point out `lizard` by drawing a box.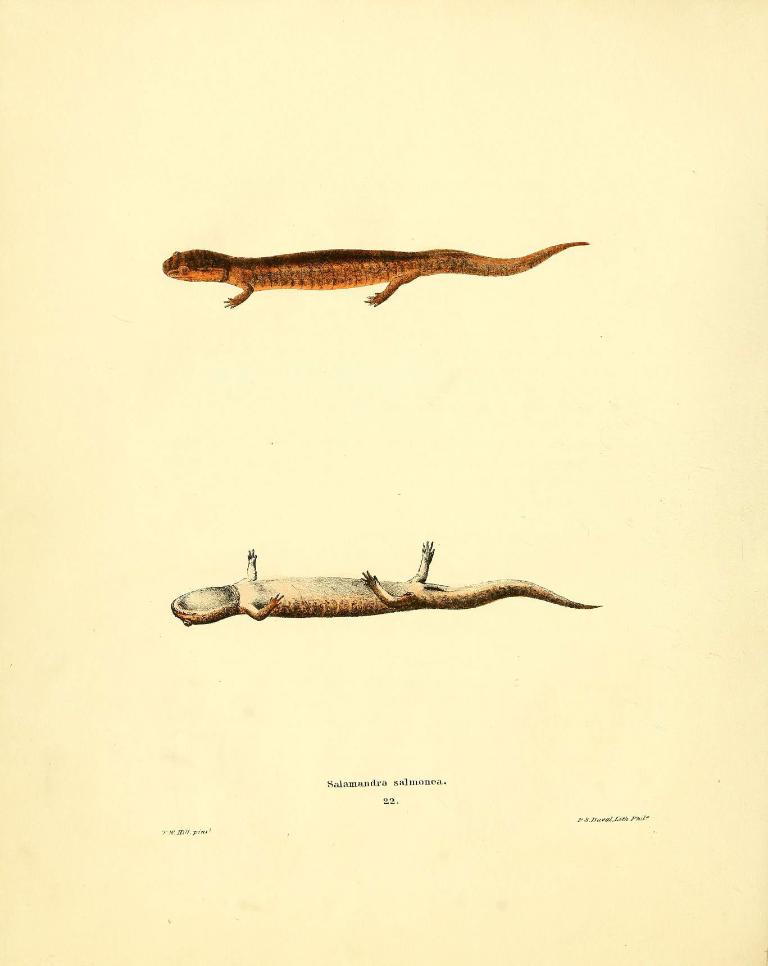
pyautogui.locateOnScreen(175, 544, 601, 620).
